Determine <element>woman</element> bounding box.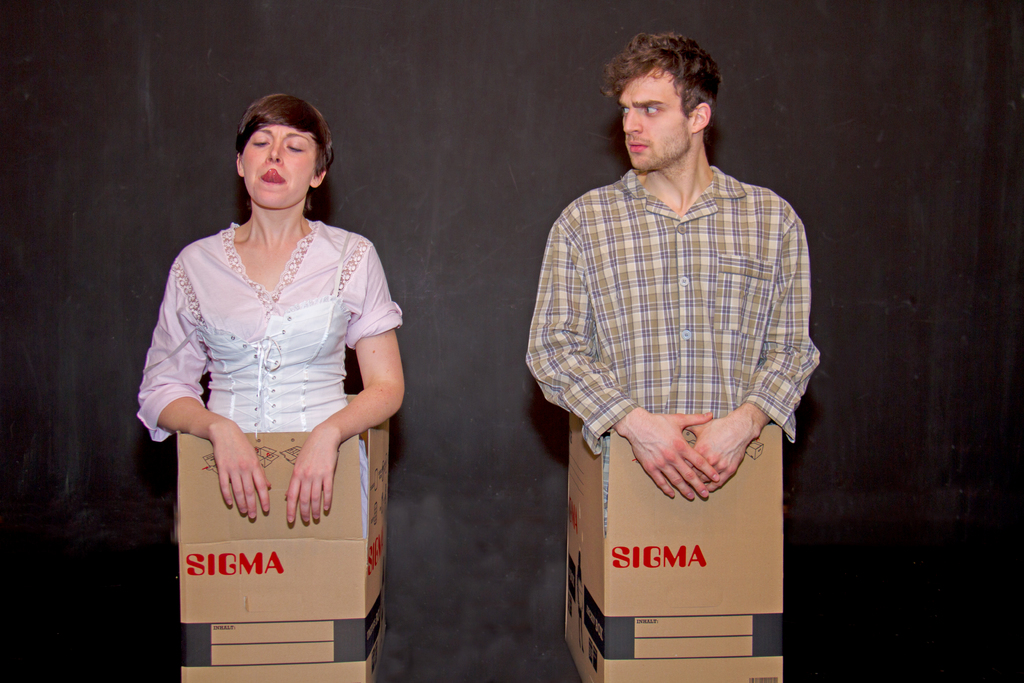
Determined: [132,71,397,621].
